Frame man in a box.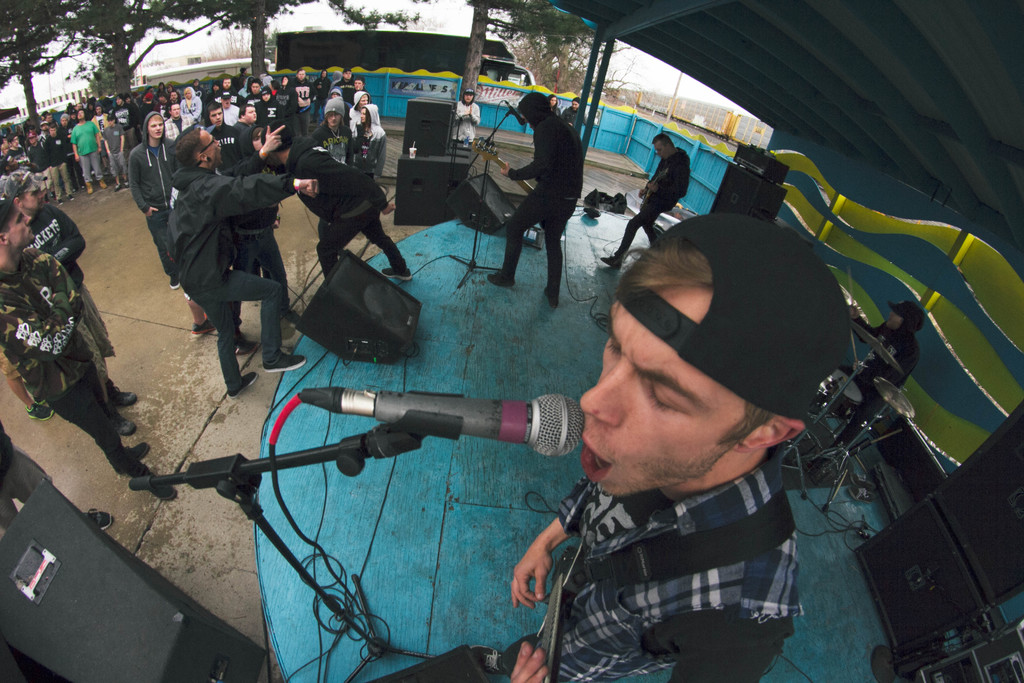
l=1, t=197, r=180, b=503.
